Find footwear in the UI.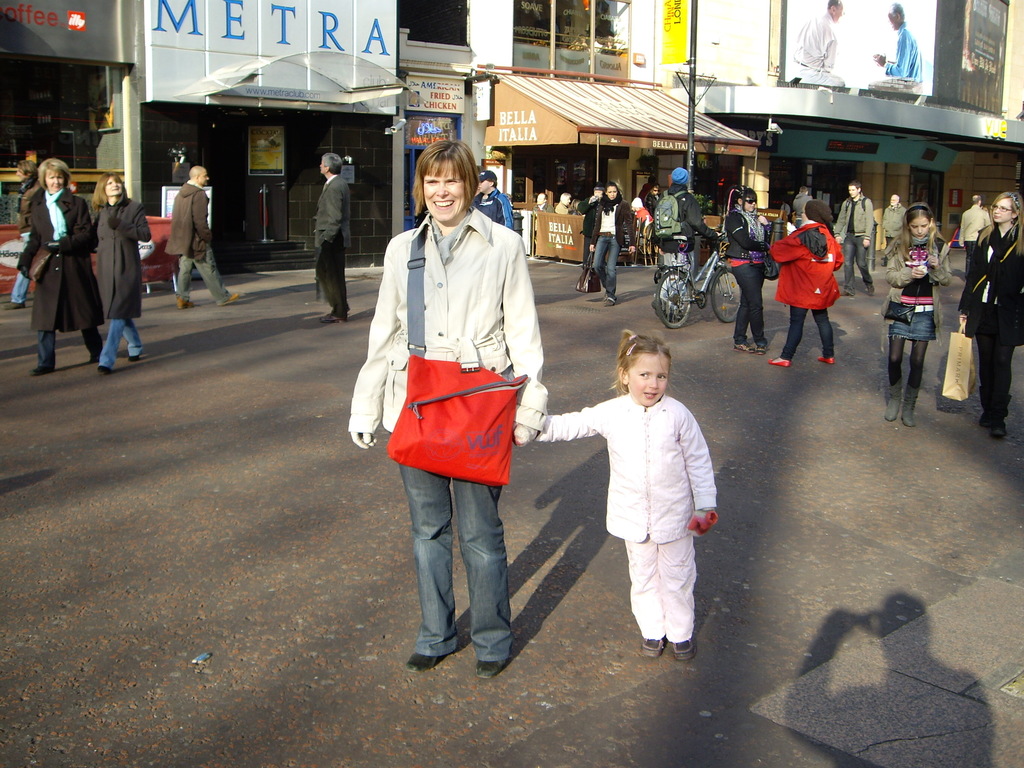
UI element at box=[750, 348, 761, 359].
